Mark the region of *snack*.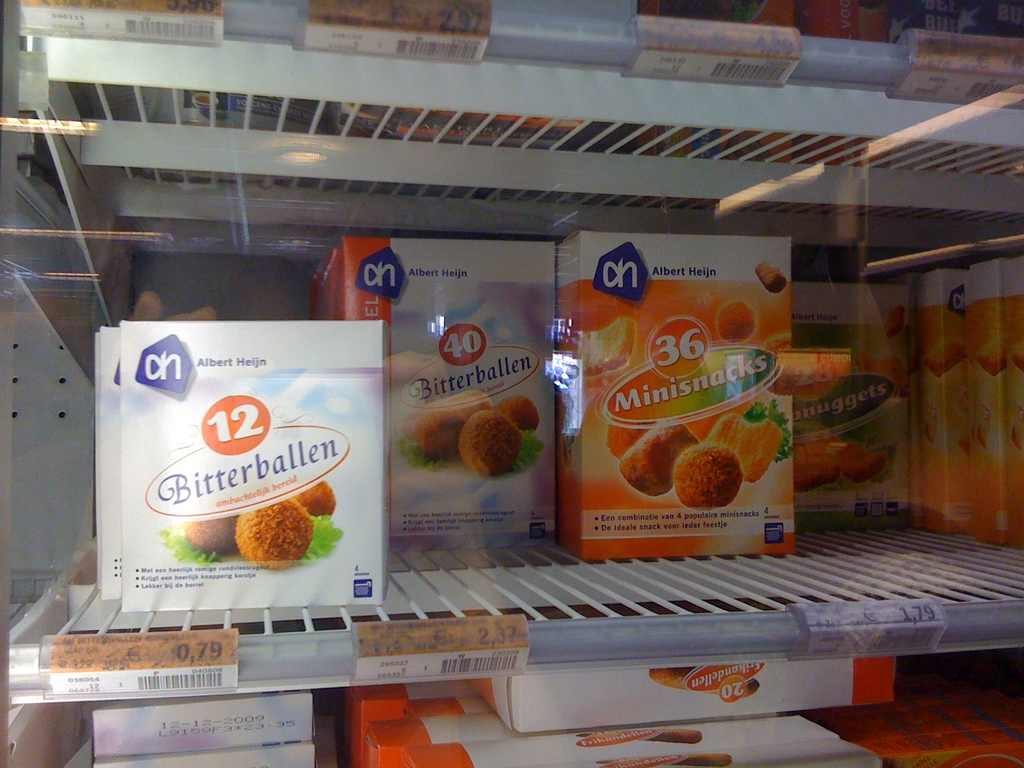
Region: x1=707, y1=414, x2=782, y2=485.
